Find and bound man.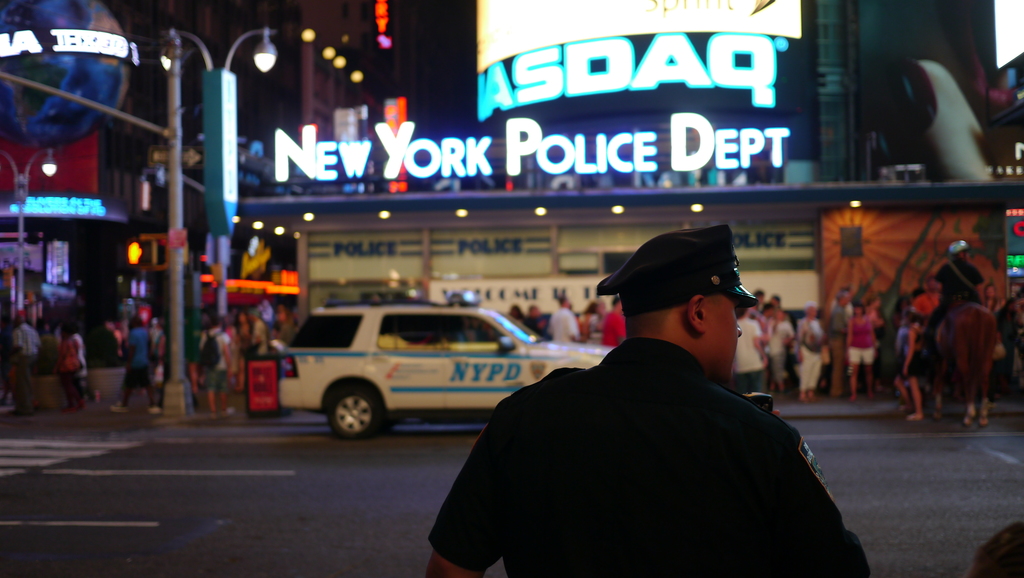
Bound: x1=963, y1=521, x2=1023, y2=577.
